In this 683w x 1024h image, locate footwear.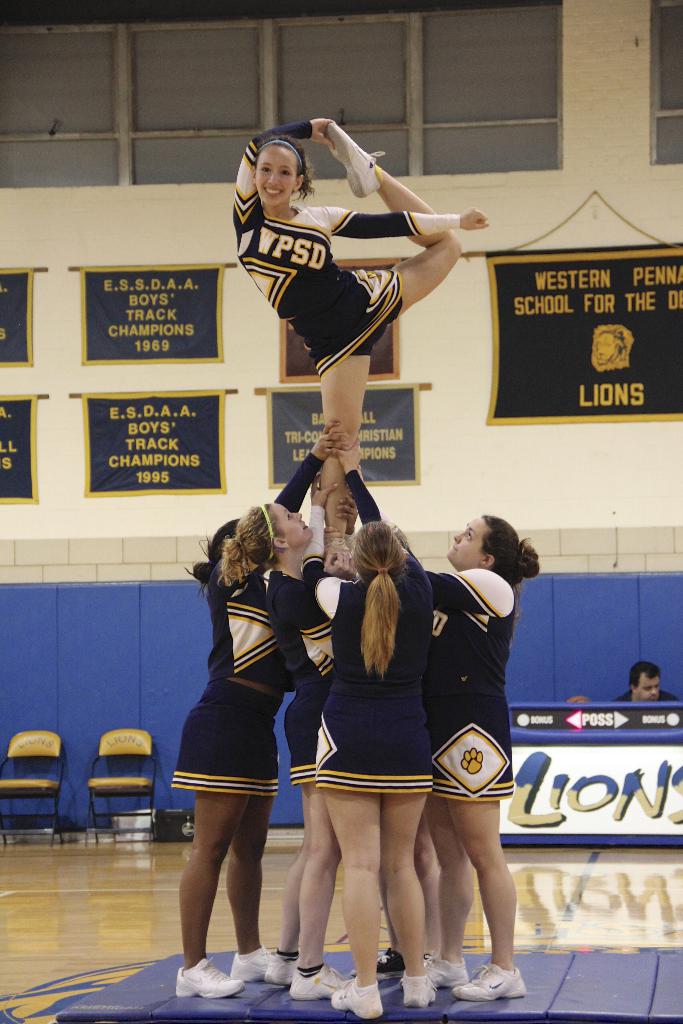
Bounding box: {"left": 463, "top": 963, "right": 525, "bottom": 1002}.
